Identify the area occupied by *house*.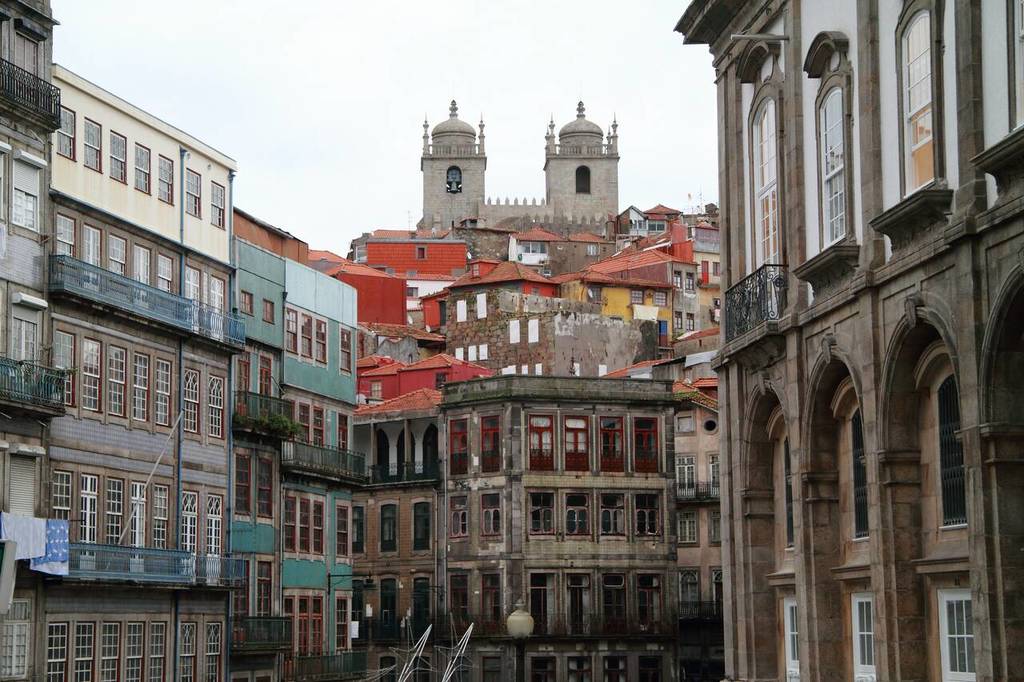
Area: bbox=[670, 377, 721, 681].
